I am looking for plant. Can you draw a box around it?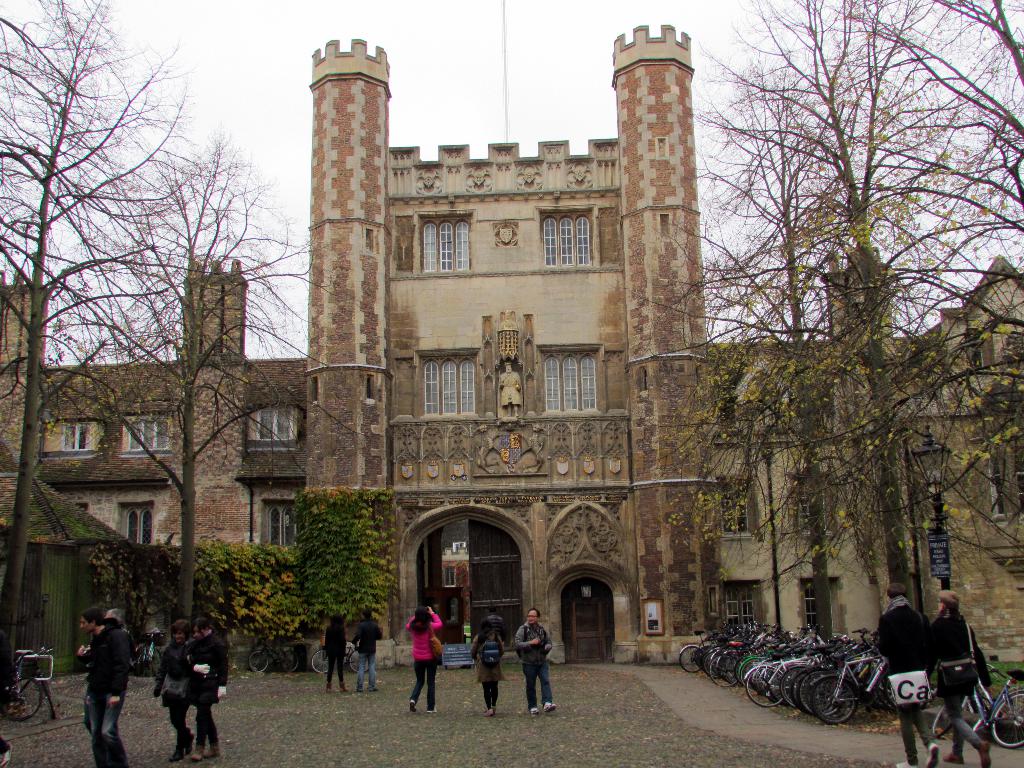
Sure, the bounding box is 685,35,985,673.
